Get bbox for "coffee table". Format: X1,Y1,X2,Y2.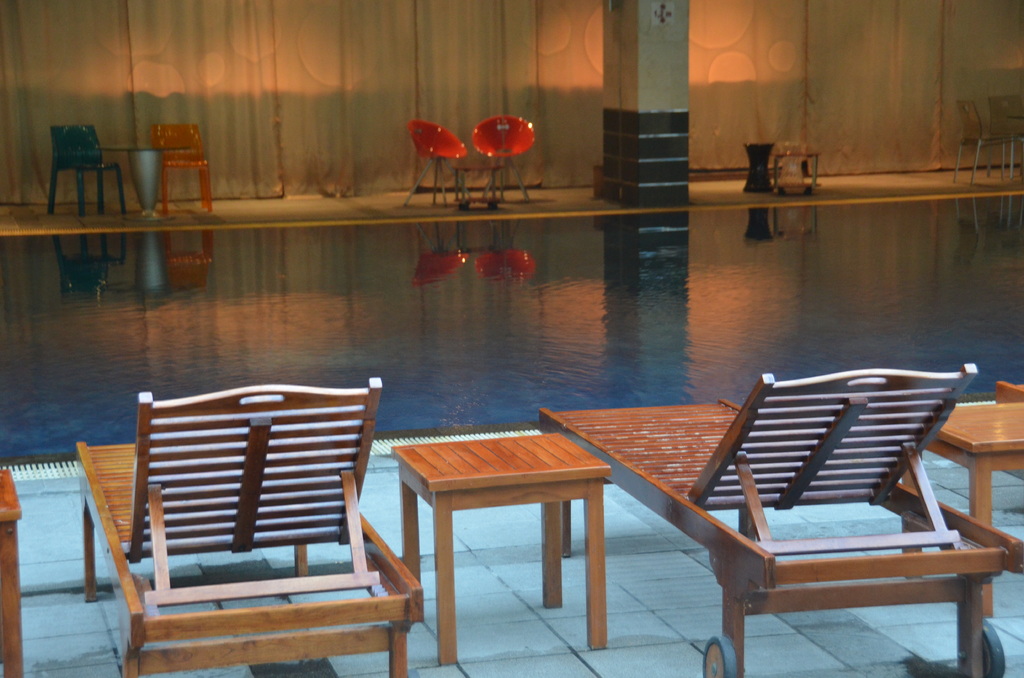
375,407,635,655.
